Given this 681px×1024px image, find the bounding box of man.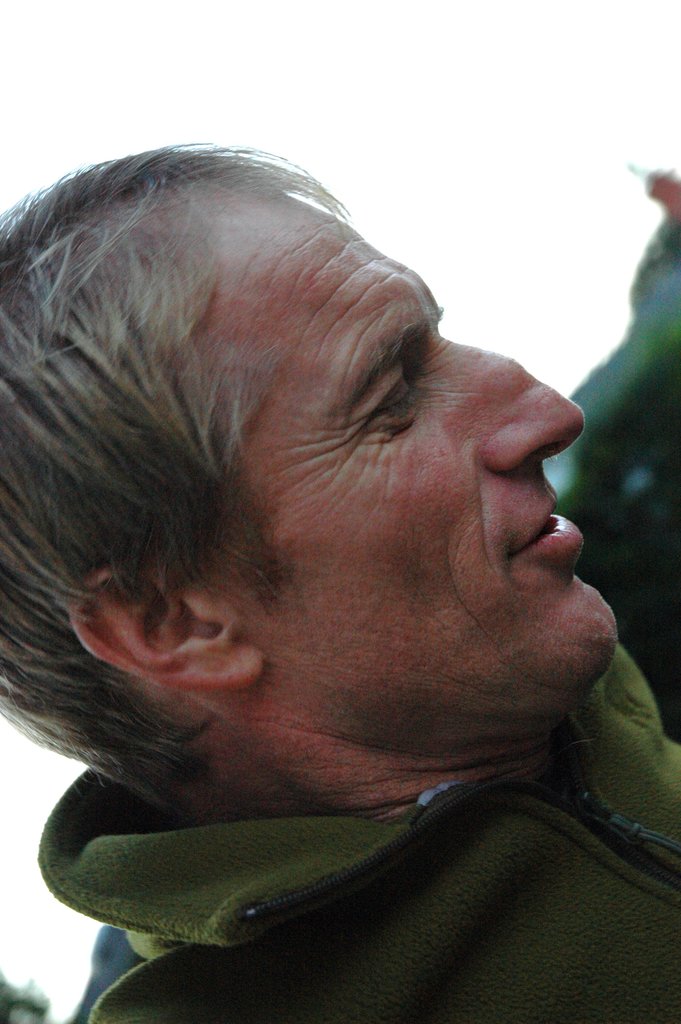
select_region(1, 88, 676, 1023).
